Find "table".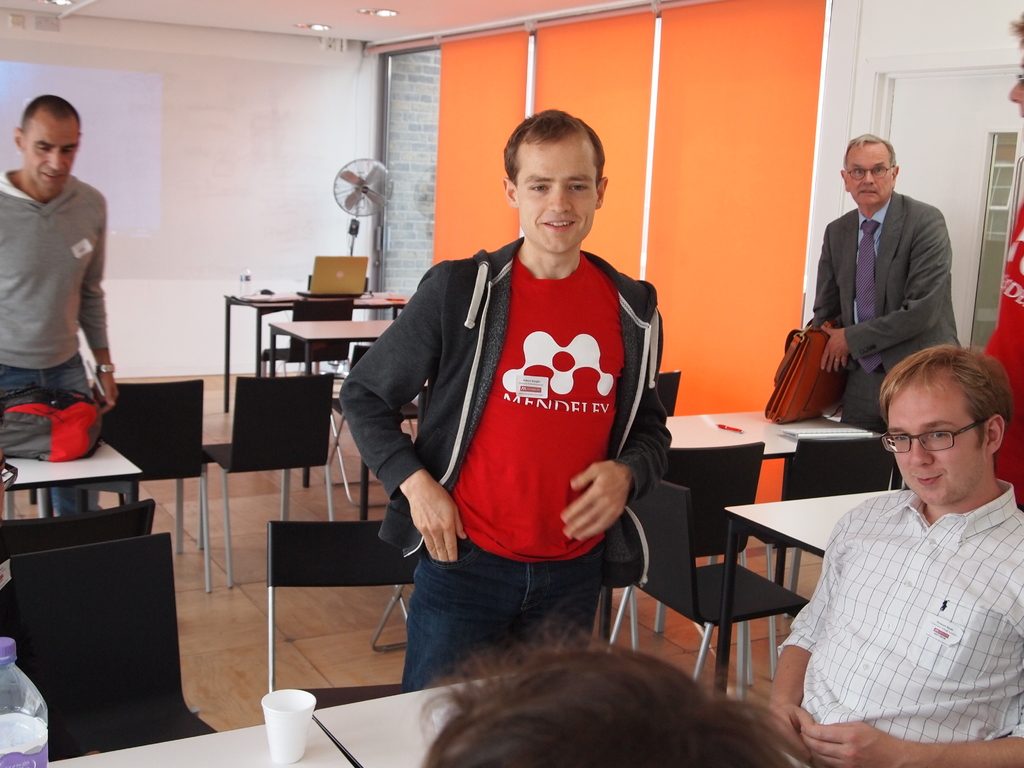
bbox=(44, 664, 814, 767).
